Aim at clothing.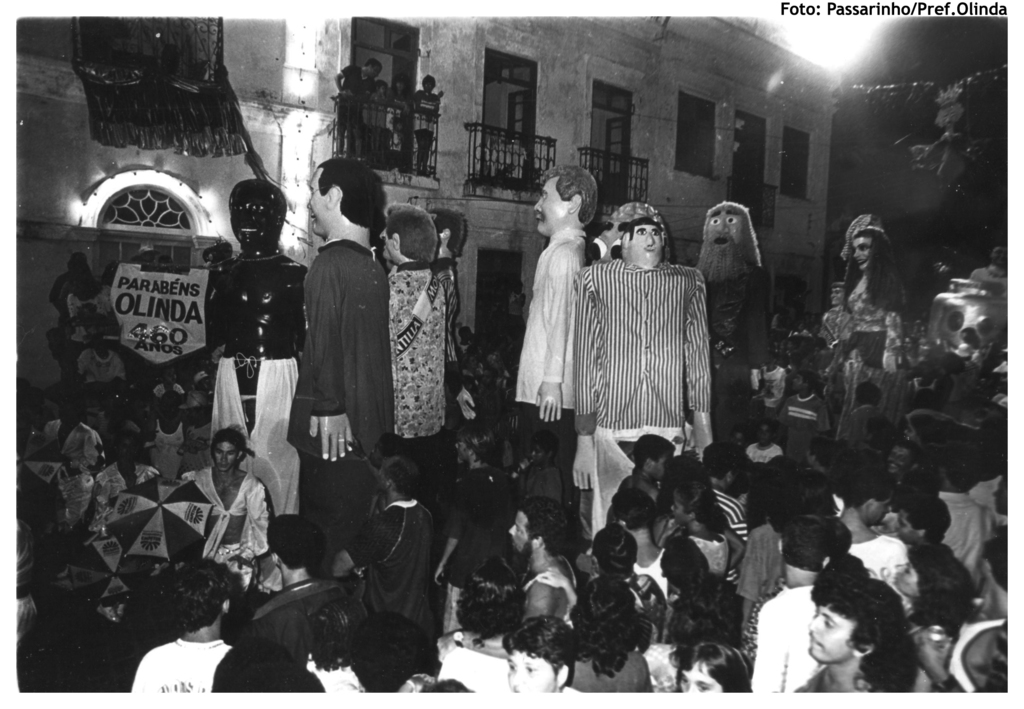
Aimed at bbox=[943, 494, 1000, 599].
